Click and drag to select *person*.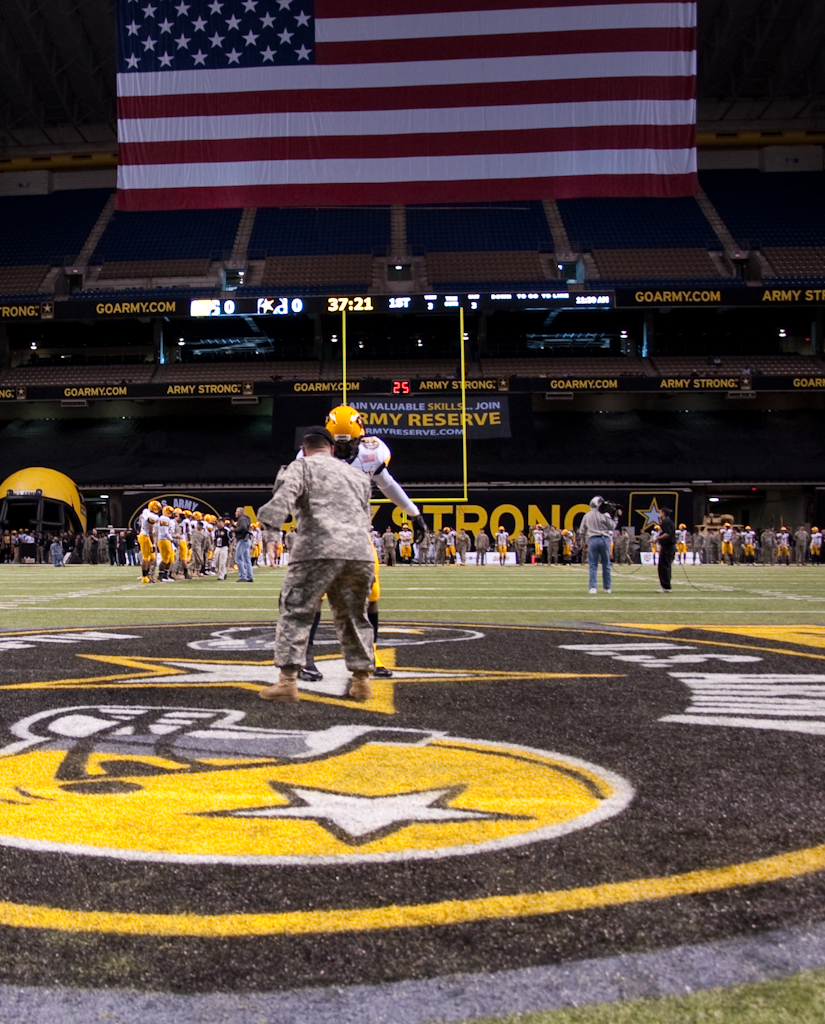
Selection: rect(694, 523, 717, 565).
